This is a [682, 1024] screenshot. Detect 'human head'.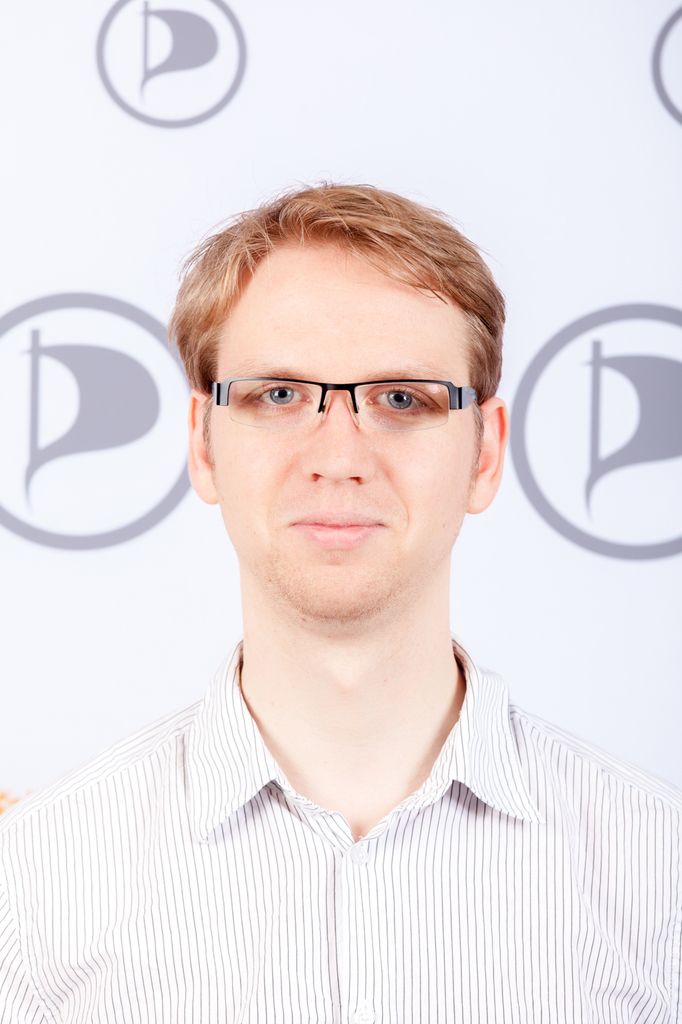
163/170/518/599.
